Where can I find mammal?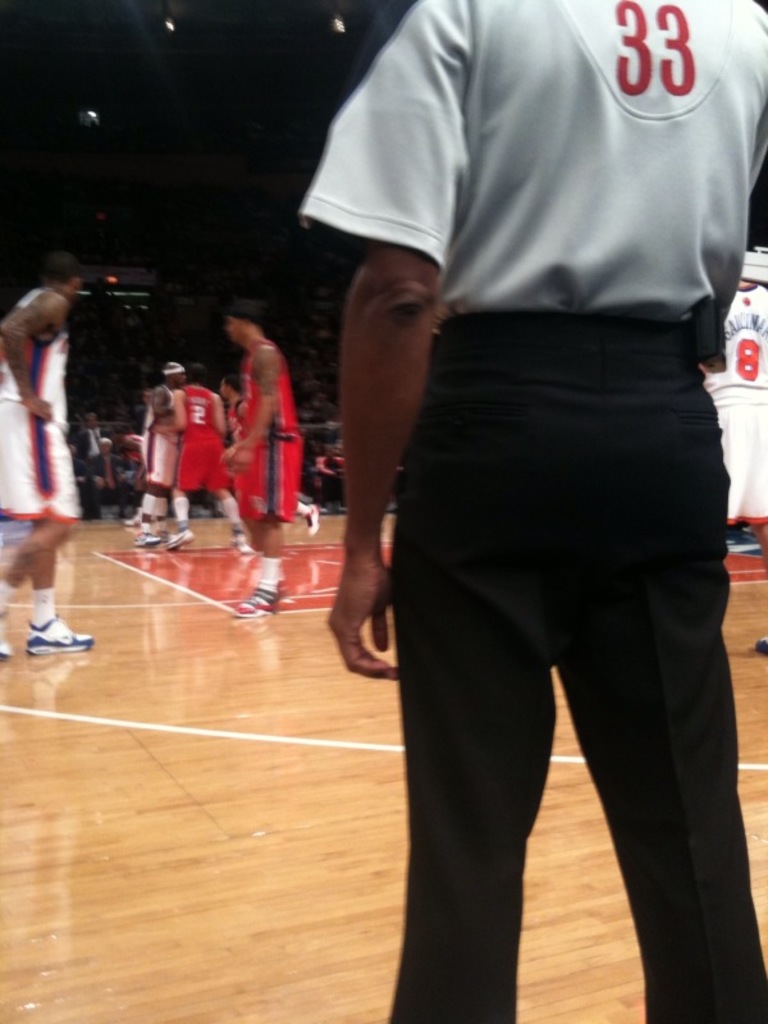
You can find it at 136, 353, 179, 547.
